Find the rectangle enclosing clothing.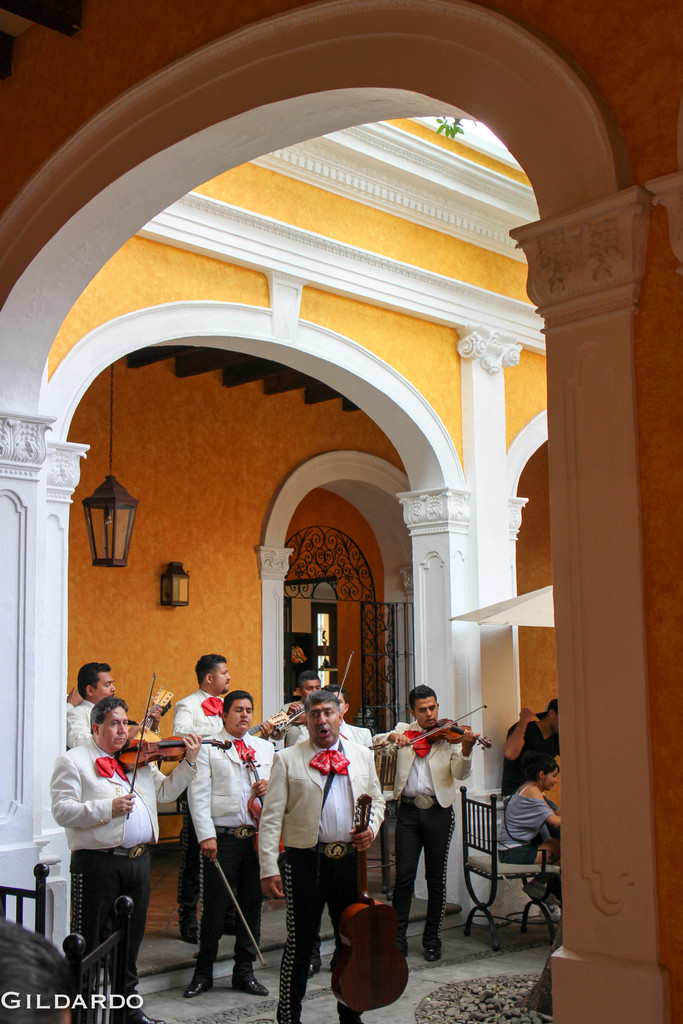
x1=64 y1=693 x2=95 y2=749.
